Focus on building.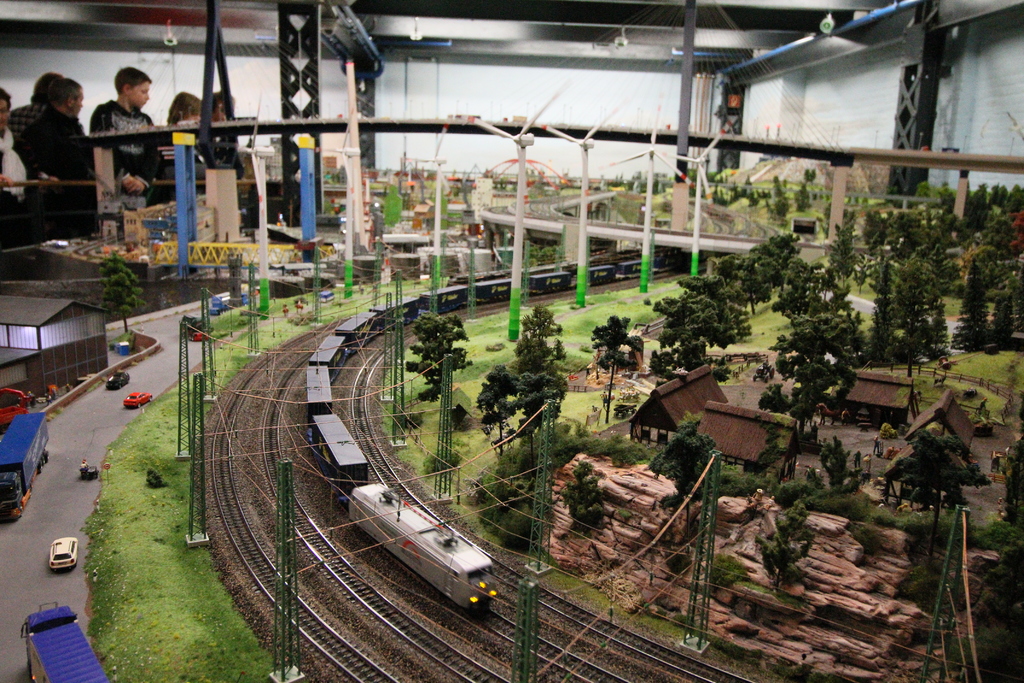
Focused at left=695, top=394, right=805, bottom=486.
